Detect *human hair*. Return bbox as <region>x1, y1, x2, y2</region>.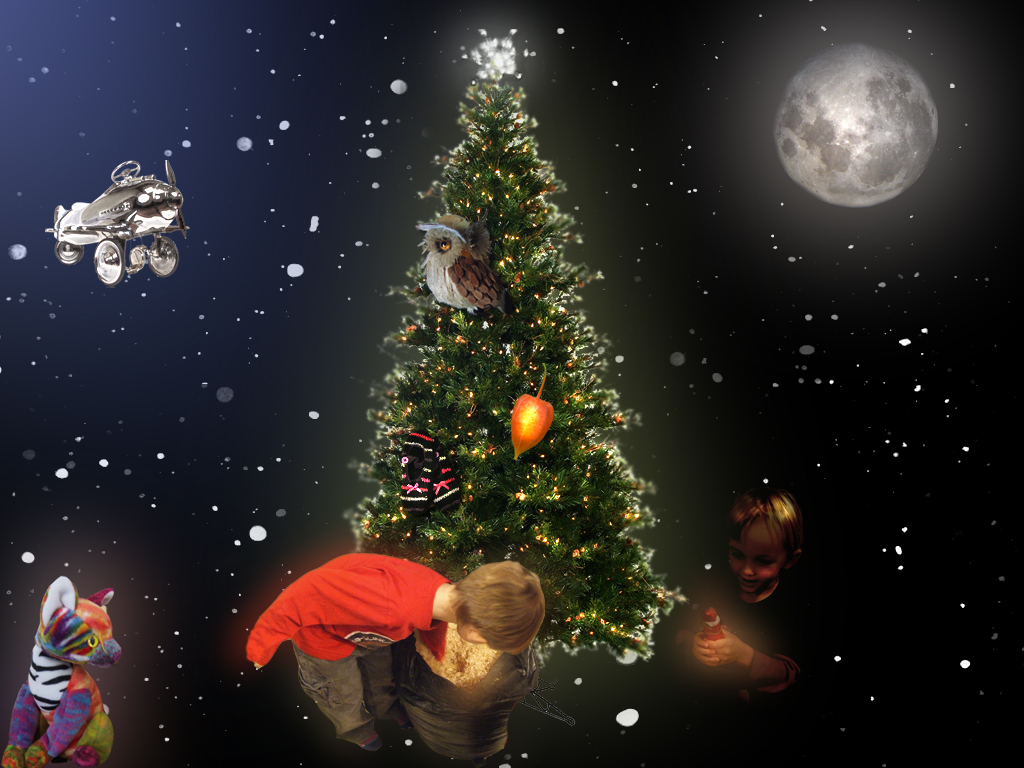
<region>457, 562, 547, 653</region>.
